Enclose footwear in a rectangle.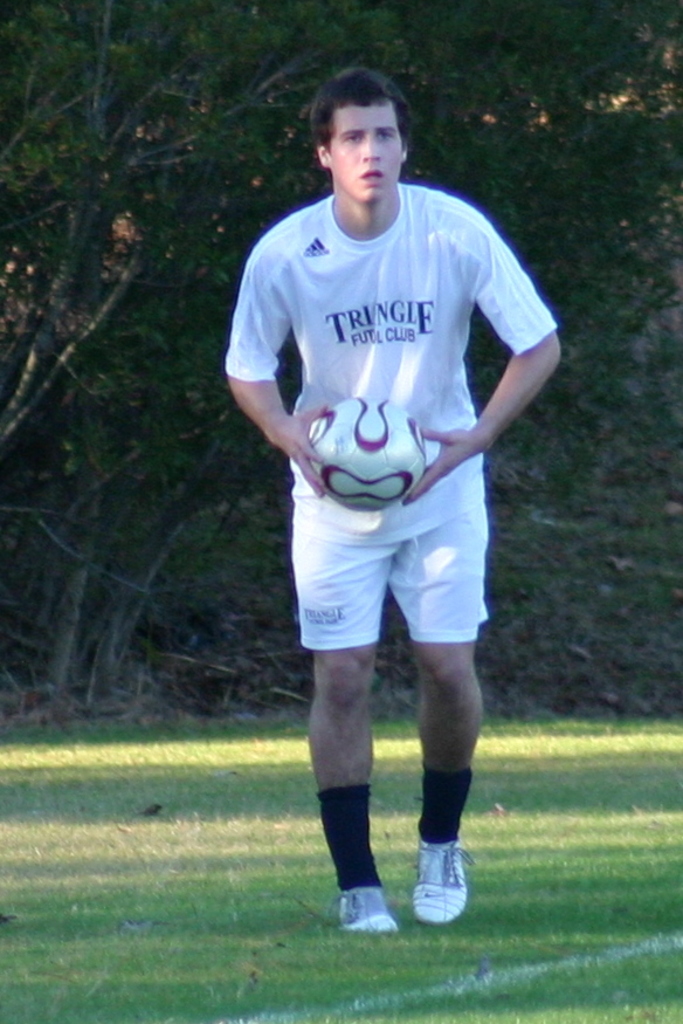
(413,833,477,922).
